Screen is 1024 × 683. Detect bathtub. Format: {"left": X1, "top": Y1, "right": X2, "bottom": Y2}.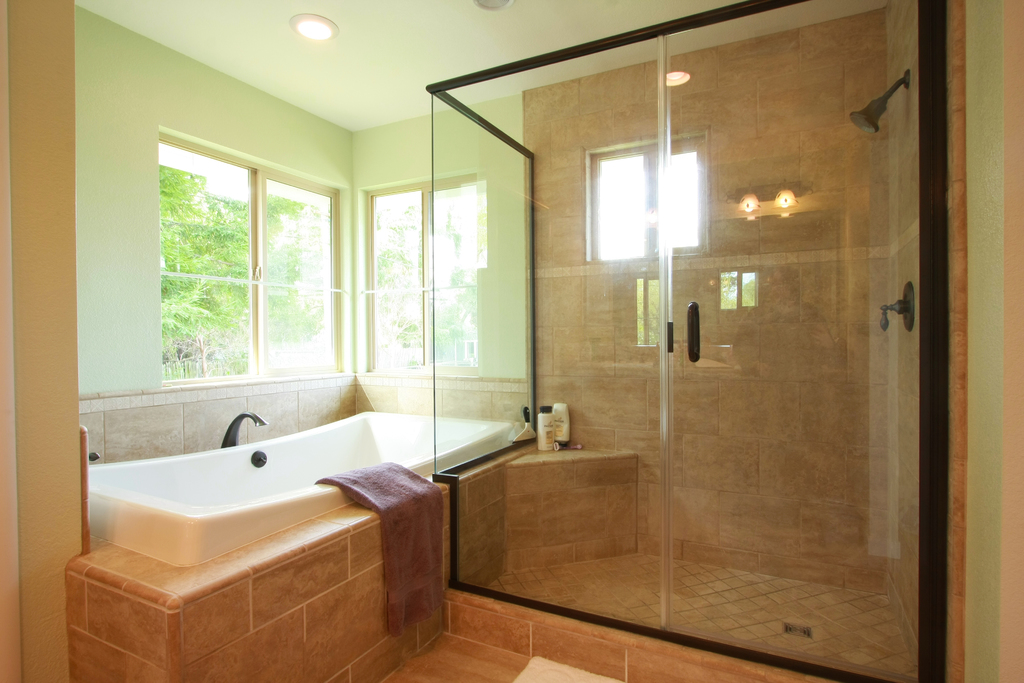
{"left": 88, "top": 409, "right": 518, "bottom": 569}.
